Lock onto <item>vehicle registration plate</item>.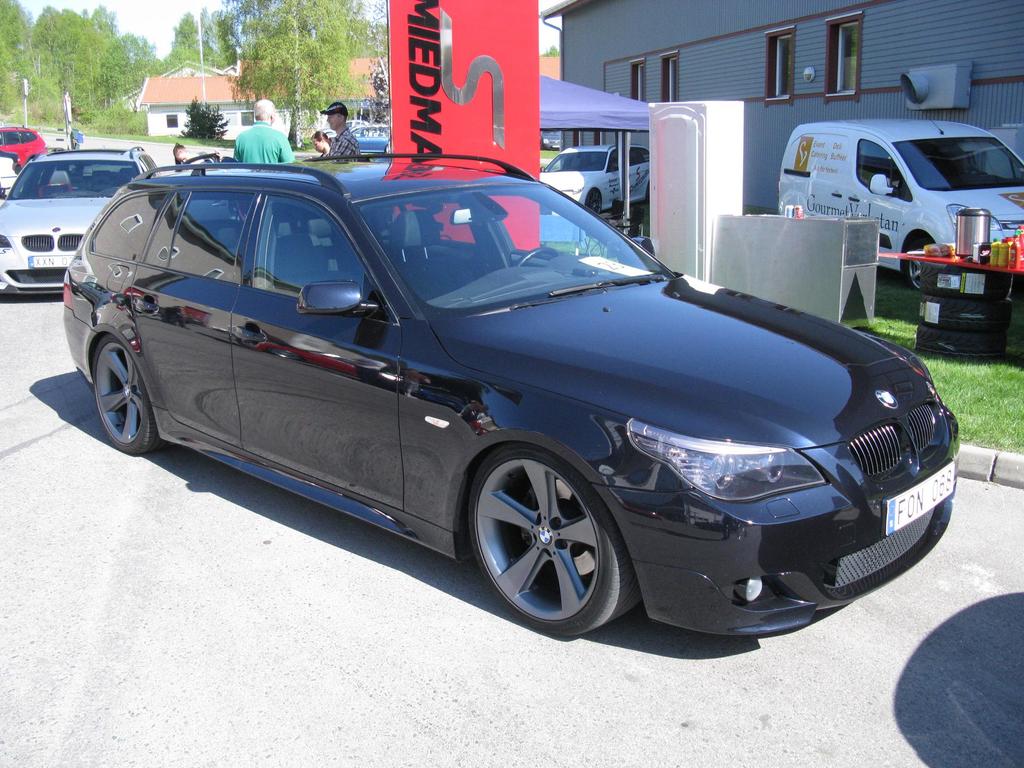
Locked: (x1=28, y1=254, x2=73, y2=270).
